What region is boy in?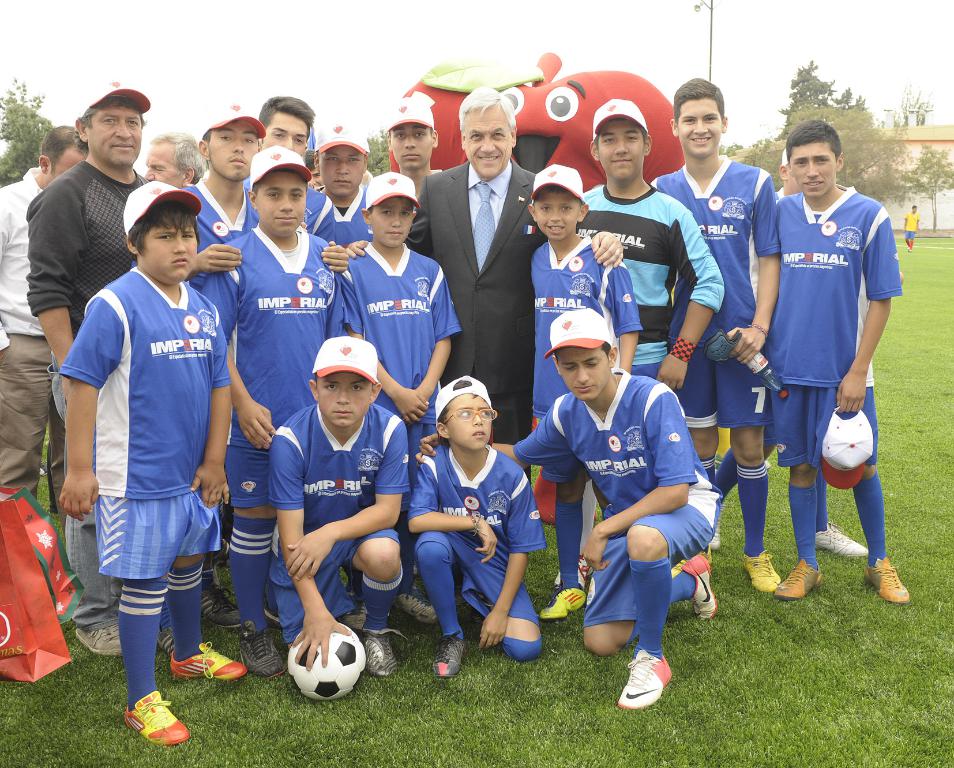
(x1=203, y1=138, x2=348, y2=687).
